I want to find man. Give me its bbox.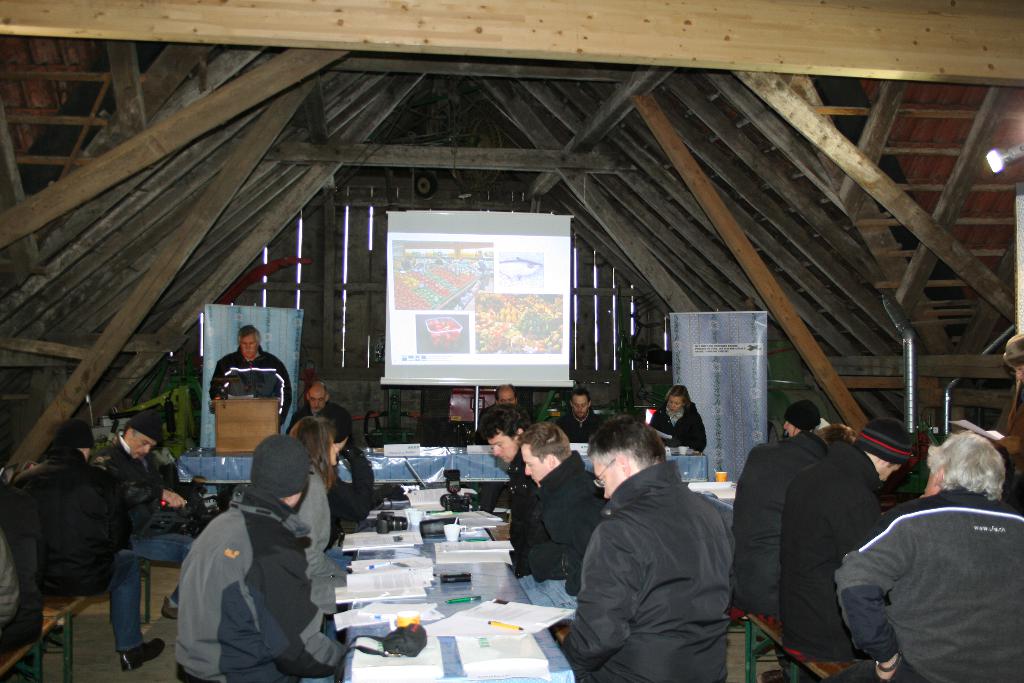
<region>837, 427, 1023, 682</region>.
